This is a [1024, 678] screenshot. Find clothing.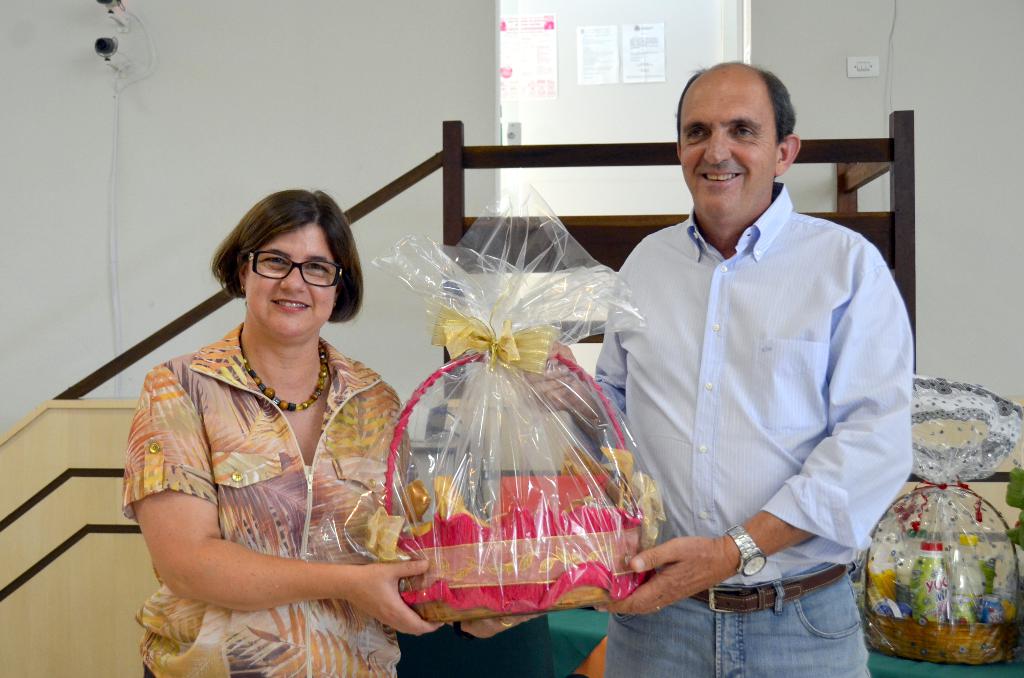
Bounding box: (593, 141, 911, 652).
